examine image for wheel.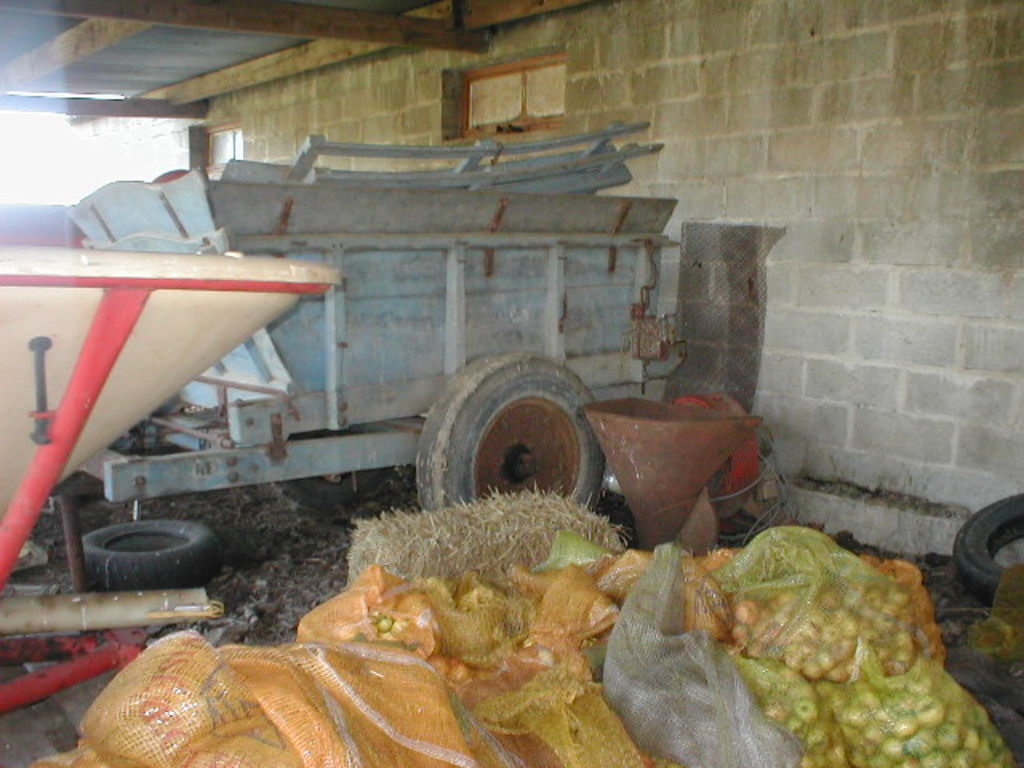
Examination result: crop(275, 467, 400, 509).
